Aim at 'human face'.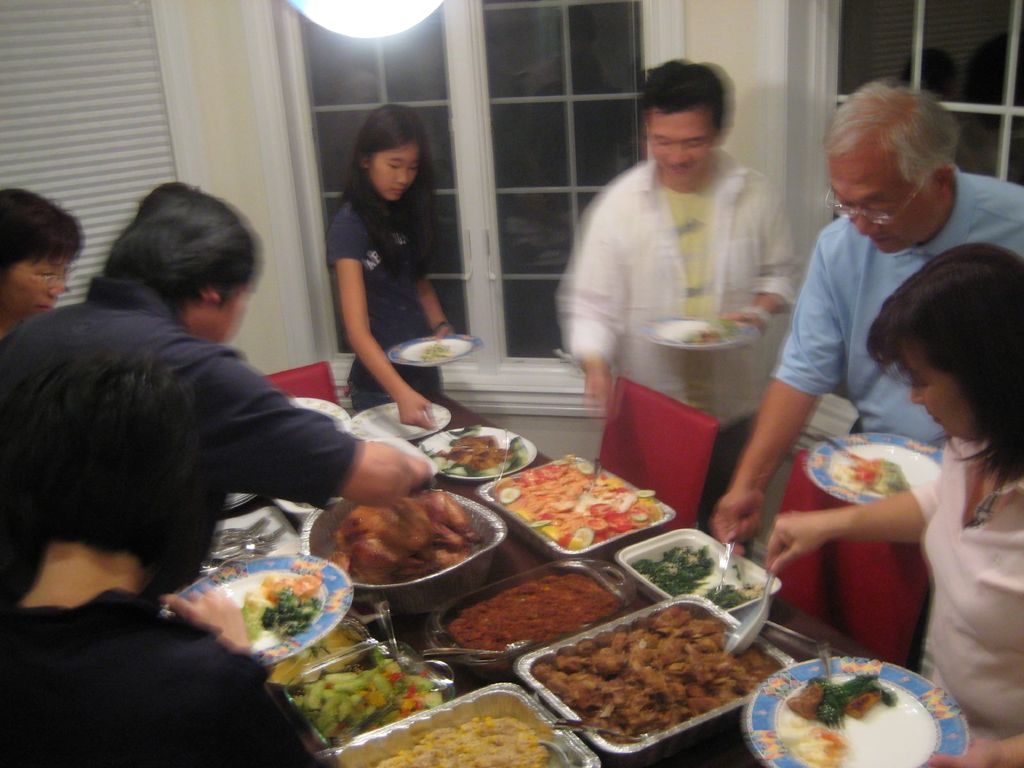
Aimed at <bbox>902, 343, 975, 442</bbox>.
